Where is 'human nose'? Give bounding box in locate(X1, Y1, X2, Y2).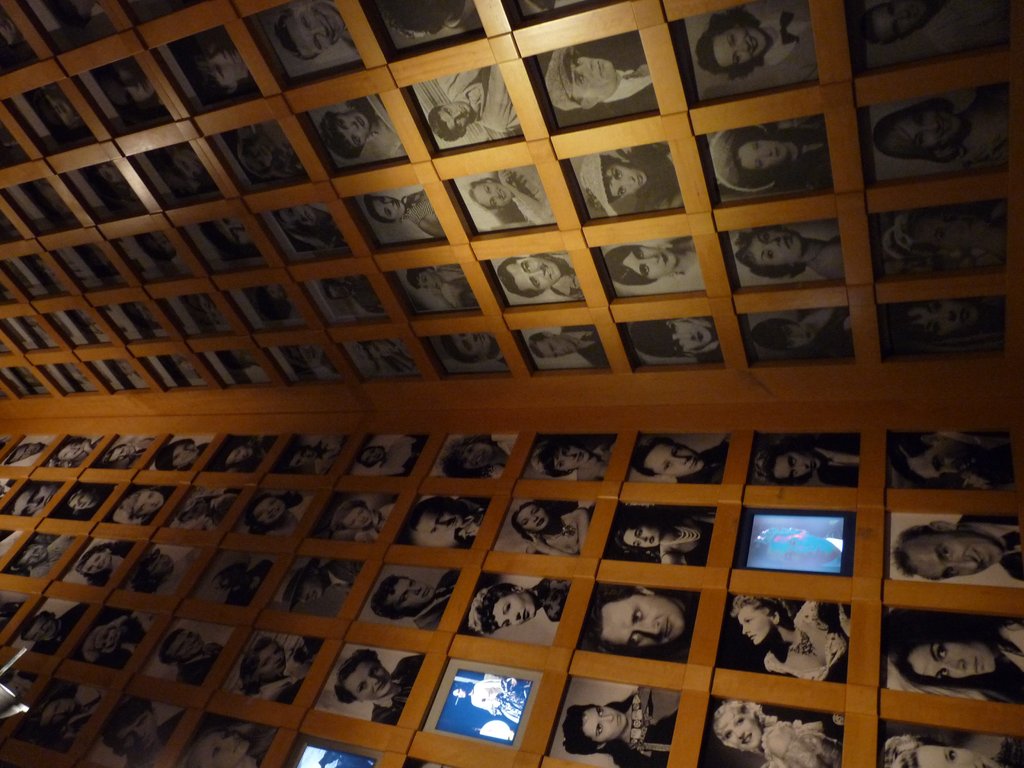
locate(898, 11, 909, 16).
